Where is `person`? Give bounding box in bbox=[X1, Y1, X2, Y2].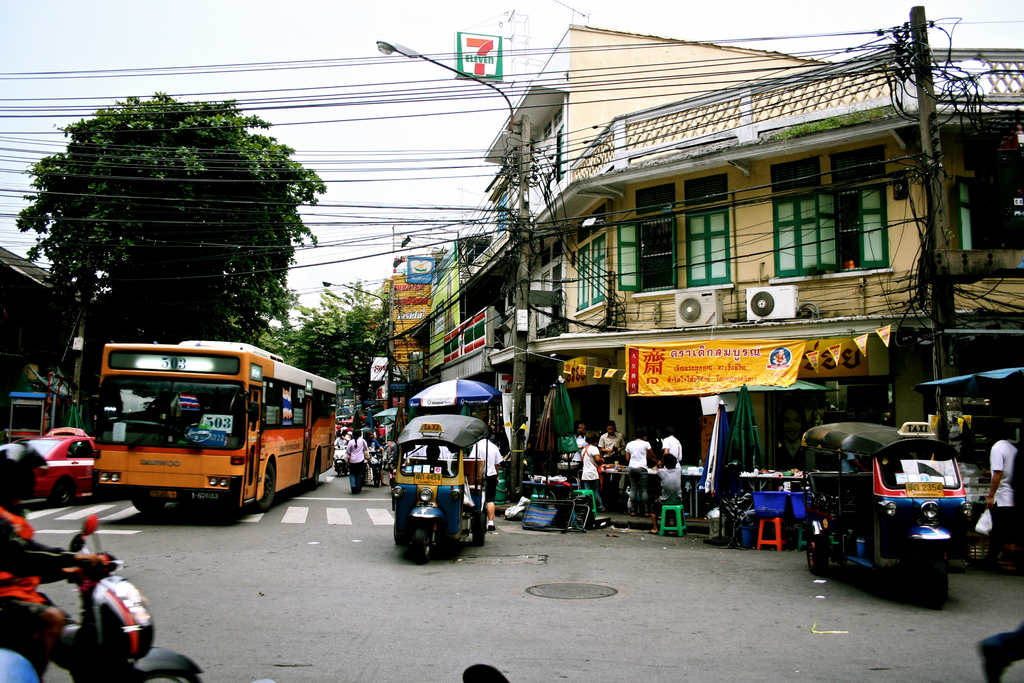
bbox=[0, 442, 121, 682].
